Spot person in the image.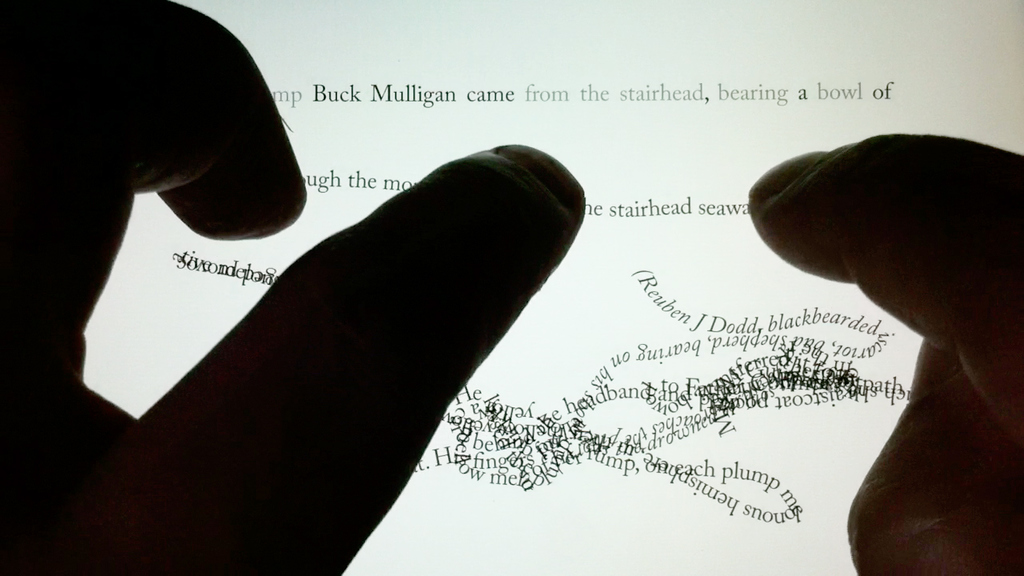
person found at 0/0/1023/575.
